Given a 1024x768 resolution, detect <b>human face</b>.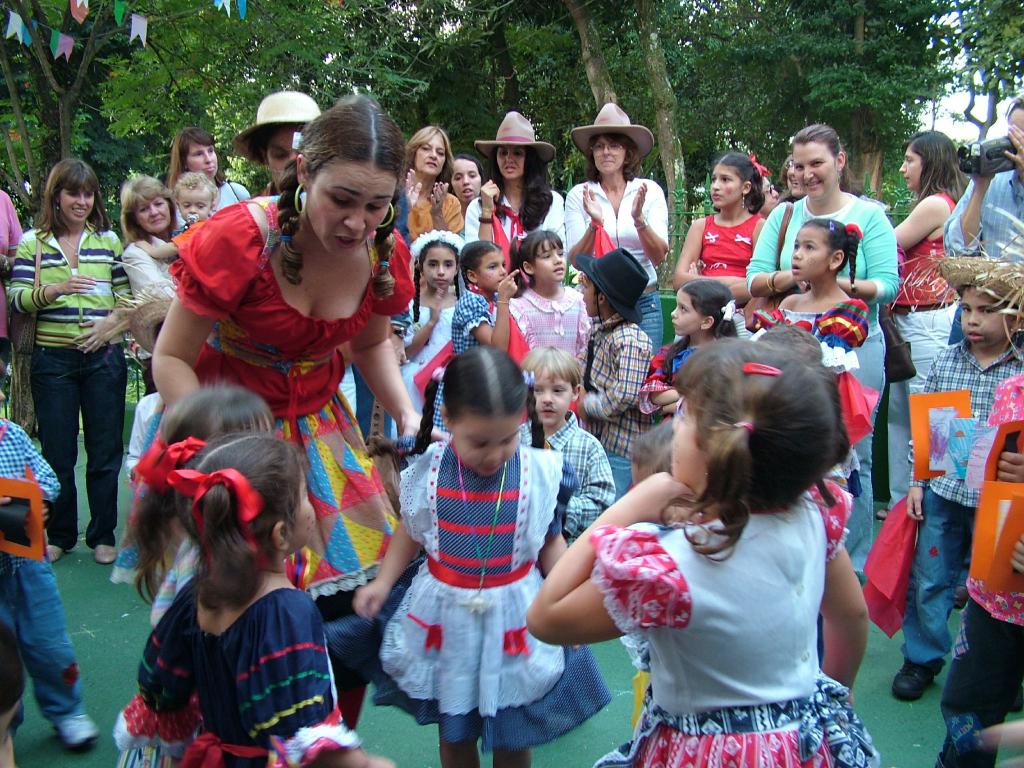
[268, 132, 297, 188].
